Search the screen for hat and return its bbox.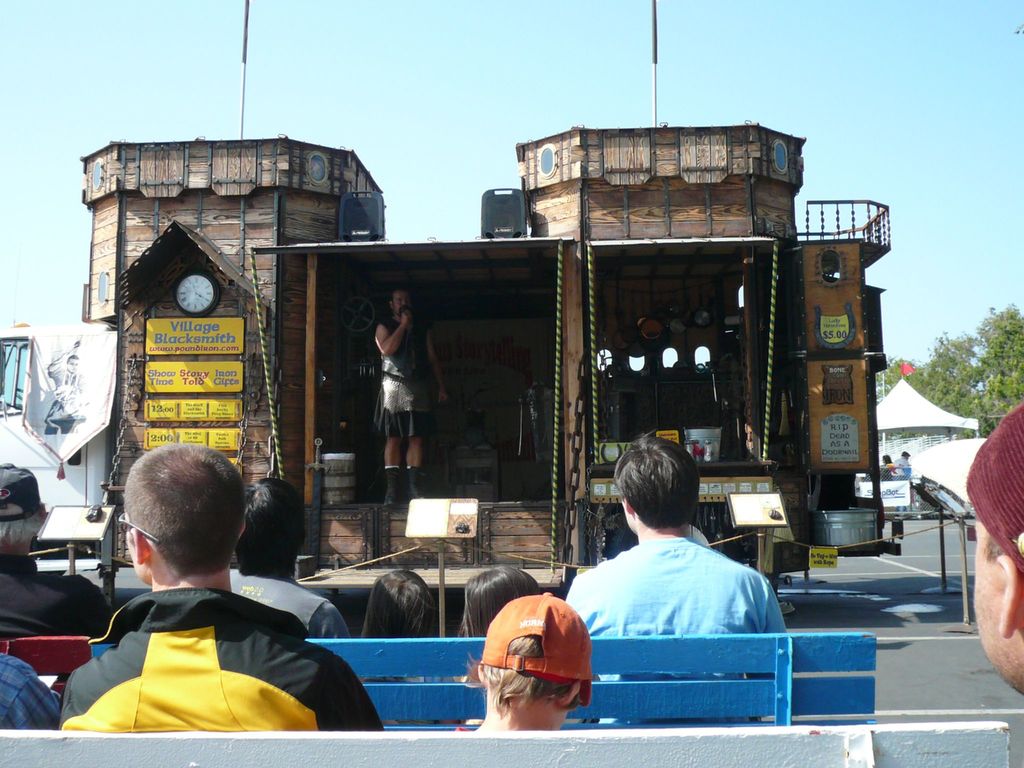
Found: (left=476, top=586, right=588, bottom=708).
